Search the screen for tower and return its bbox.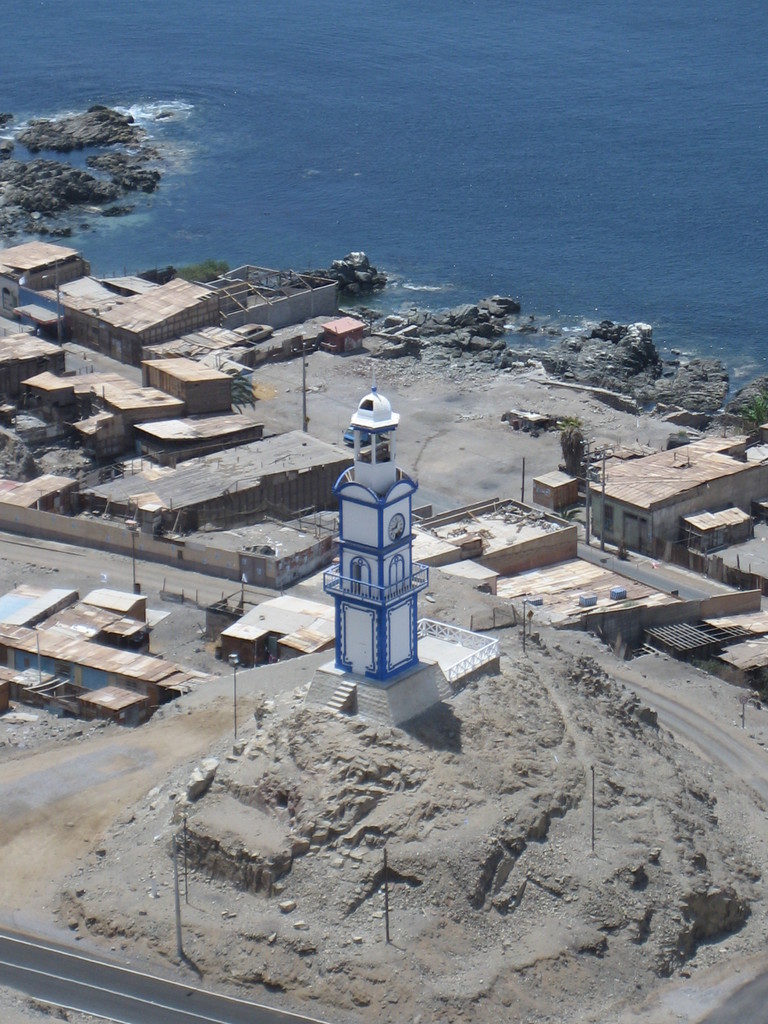
Found: x1=321 y1=353 x2=436 y2=681.
